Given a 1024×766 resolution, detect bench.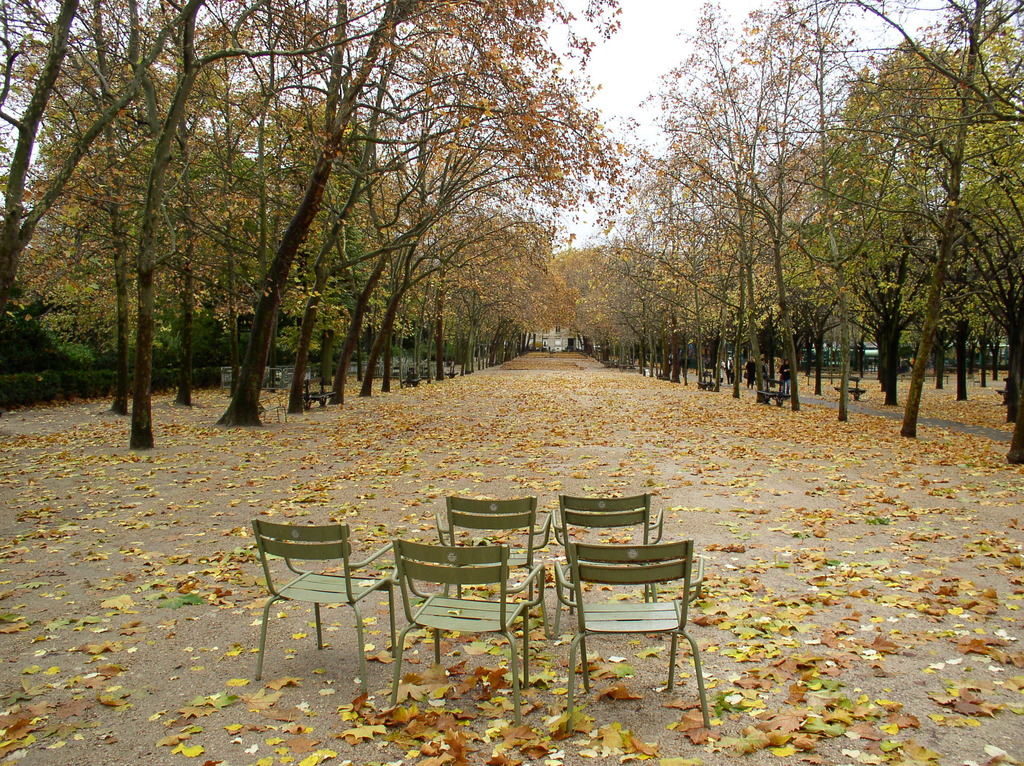
700:372:721:389.
